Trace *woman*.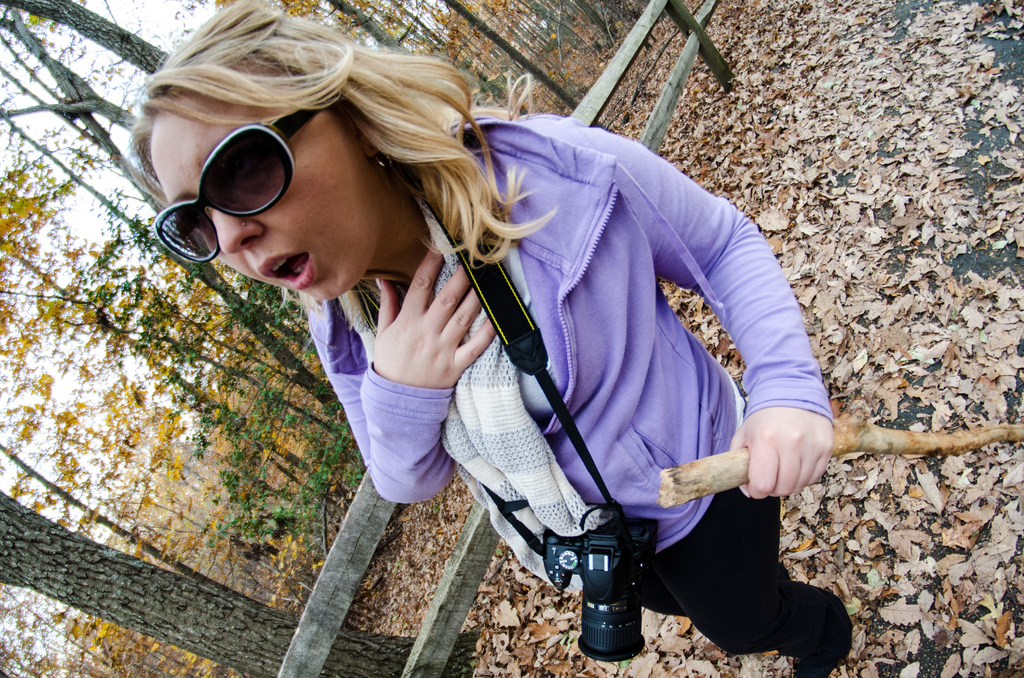
Traced to detection(172, 26, 865, 656).
